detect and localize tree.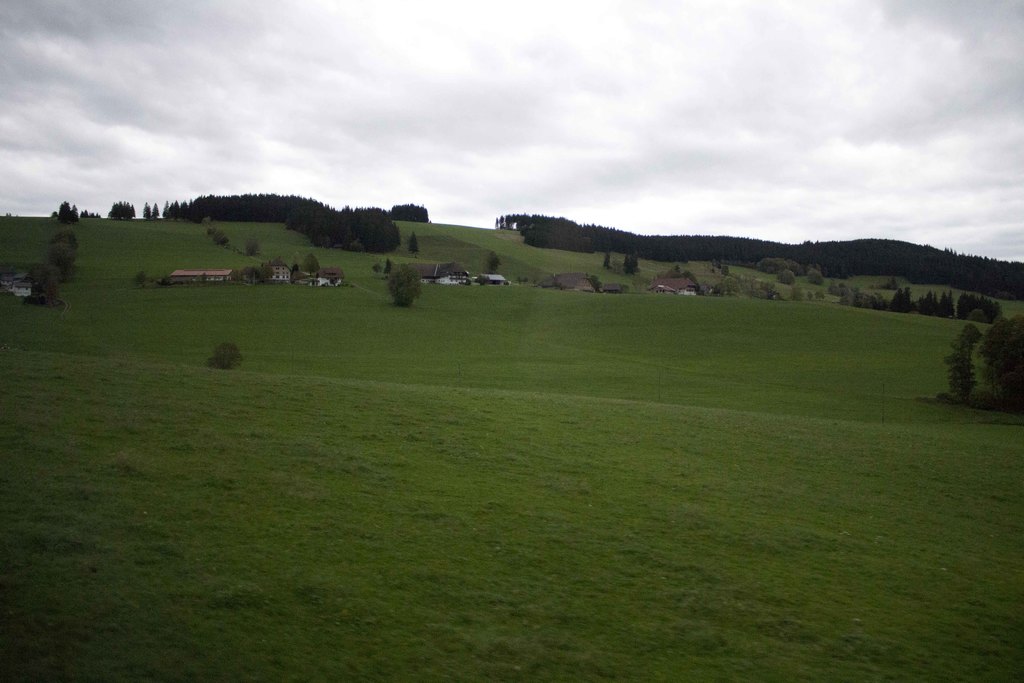
Localized at locate(244, 236, 261, 257).
